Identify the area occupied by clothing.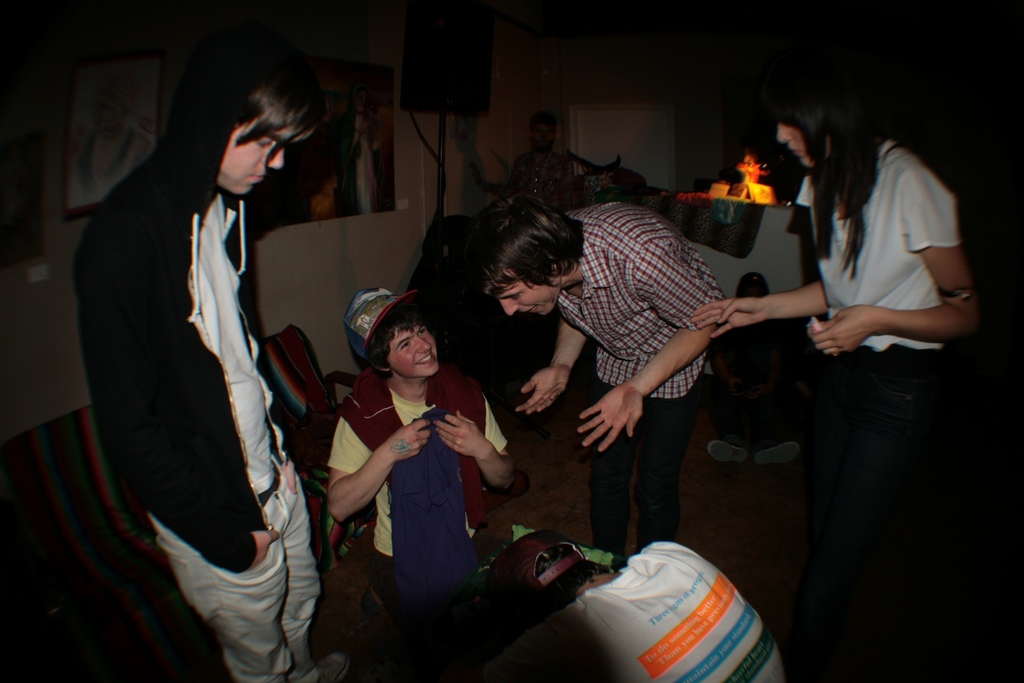
Area: [x1=161, y1=456, x2=316, y2=679].
